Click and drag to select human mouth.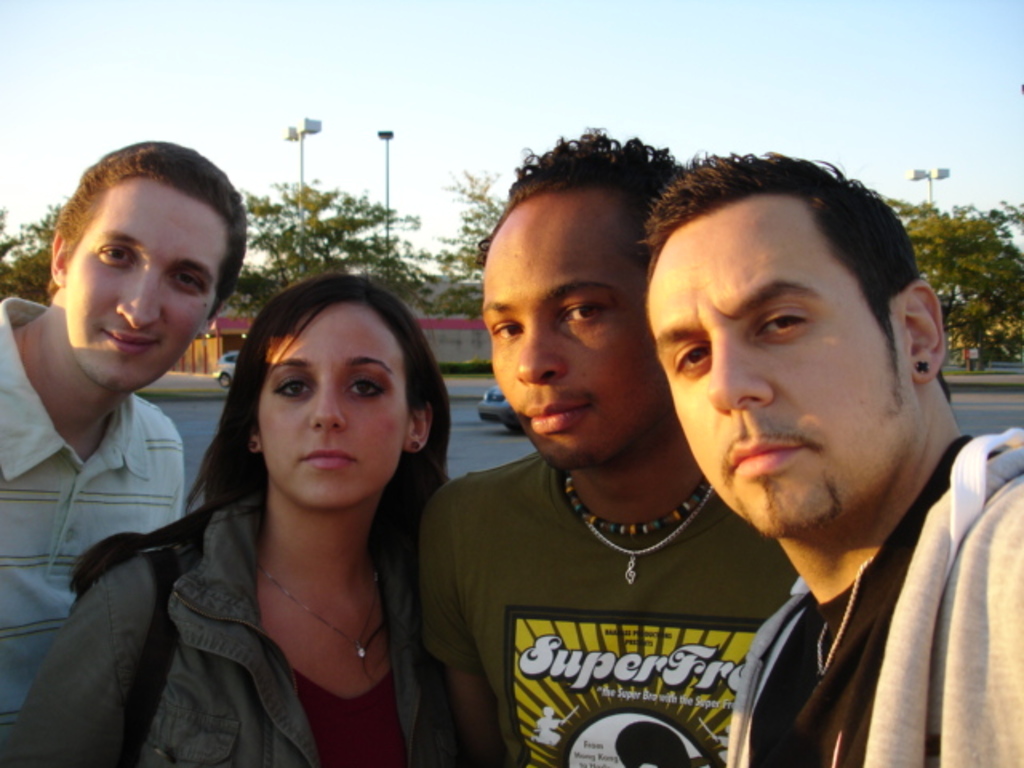
Selection: select_region(518, 395, 603, 445).
